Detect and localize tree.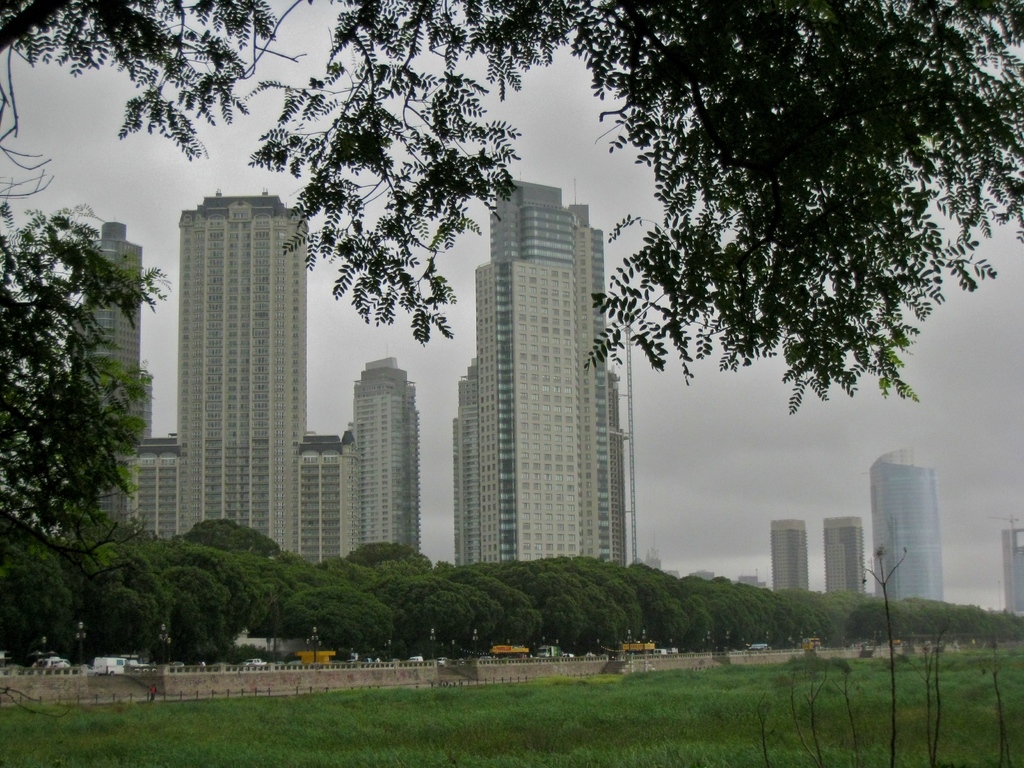
Localized at {"left": 677, "top": 575, "right": 731, "bottom": 648}.
